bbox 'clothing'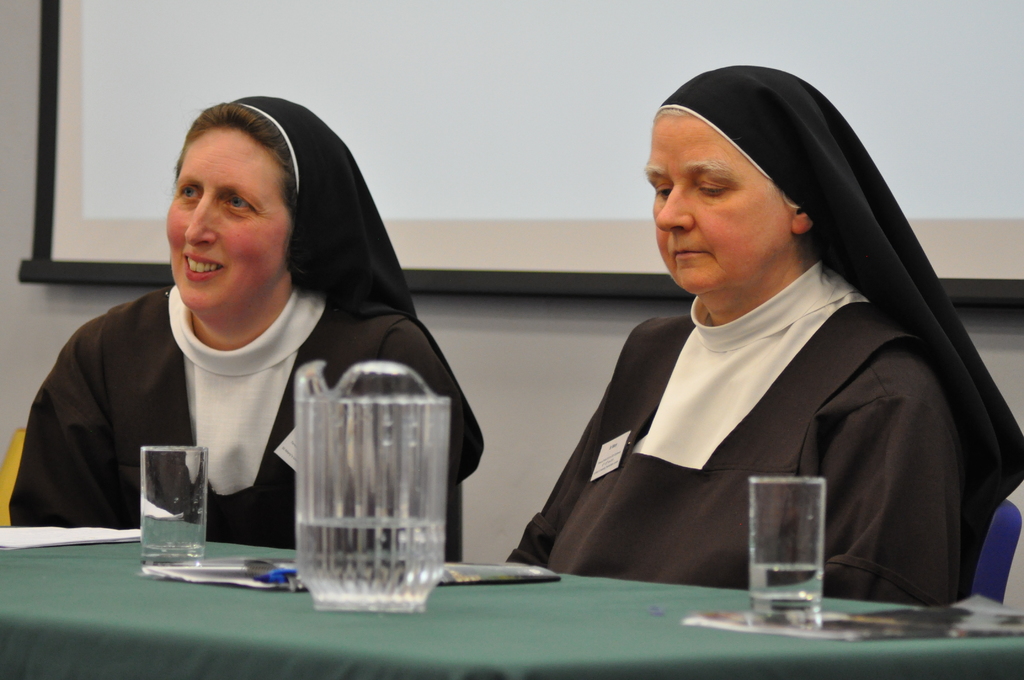
detection(535, 189, 968, 620)
